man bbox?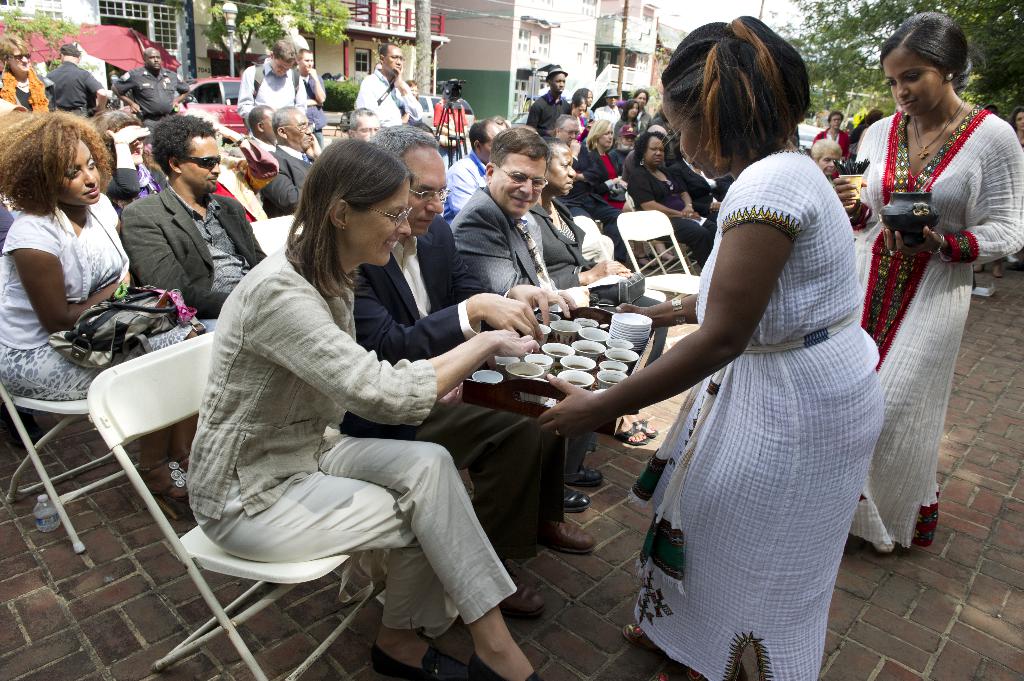
bbox=[239, 38, 310, 113]
